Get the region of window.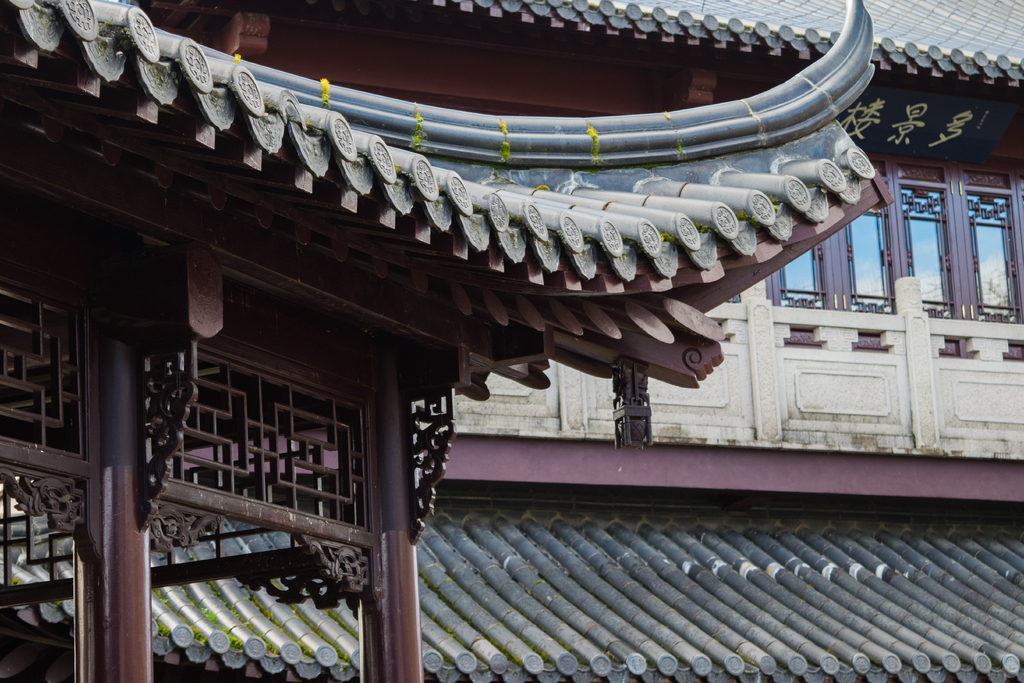
844/210/897/315.
